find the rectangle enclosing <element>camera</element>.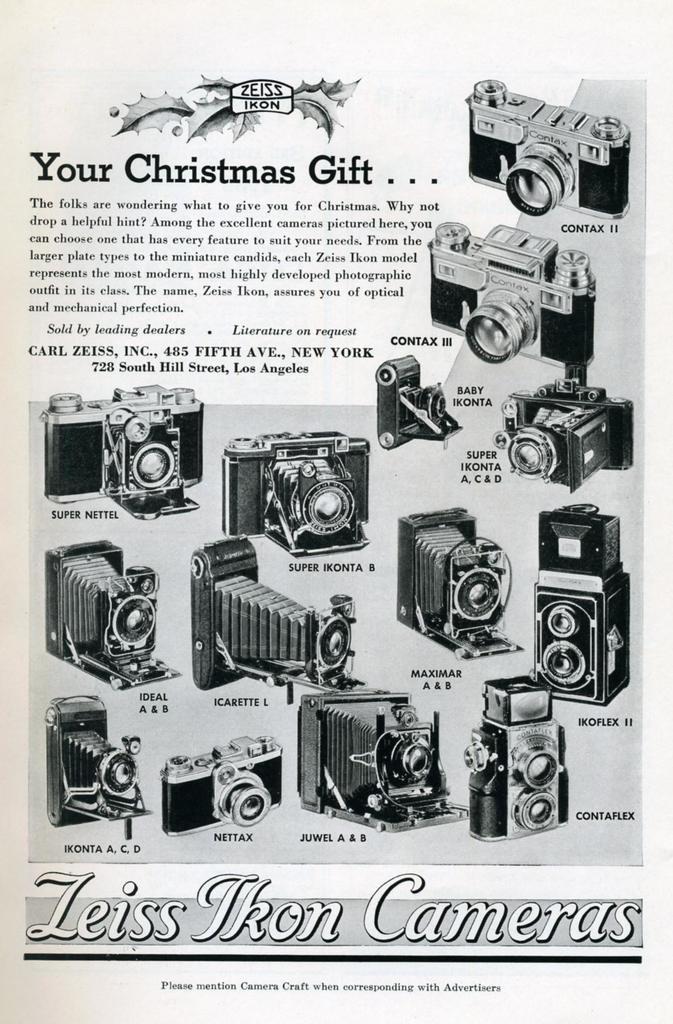
box(47, 691, 157, 835).
